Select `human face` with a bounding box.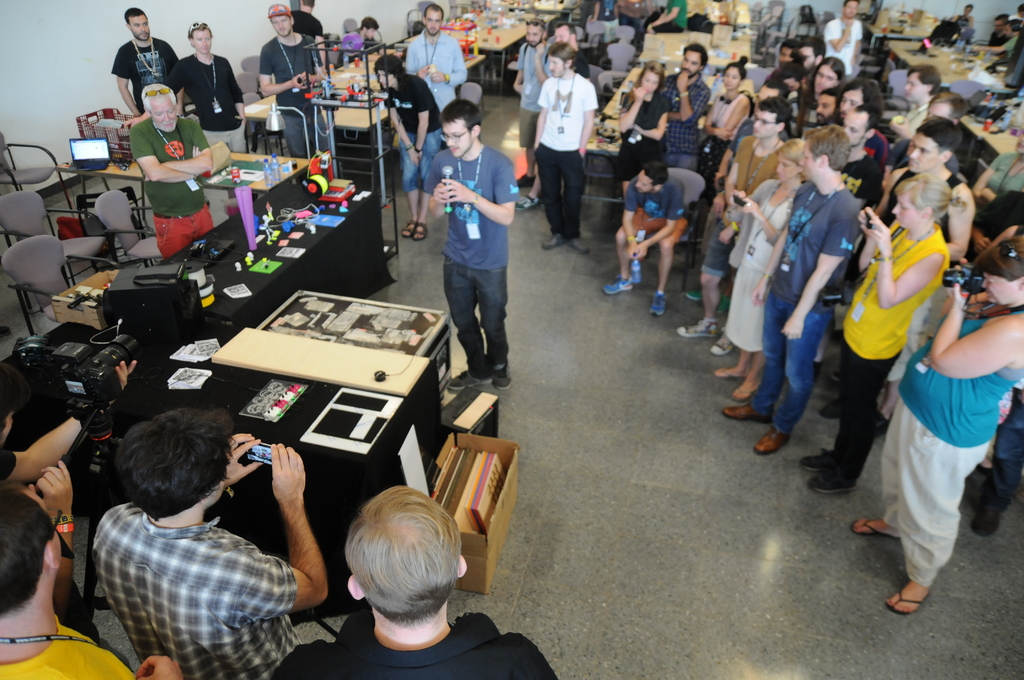
927,102,951,115.
